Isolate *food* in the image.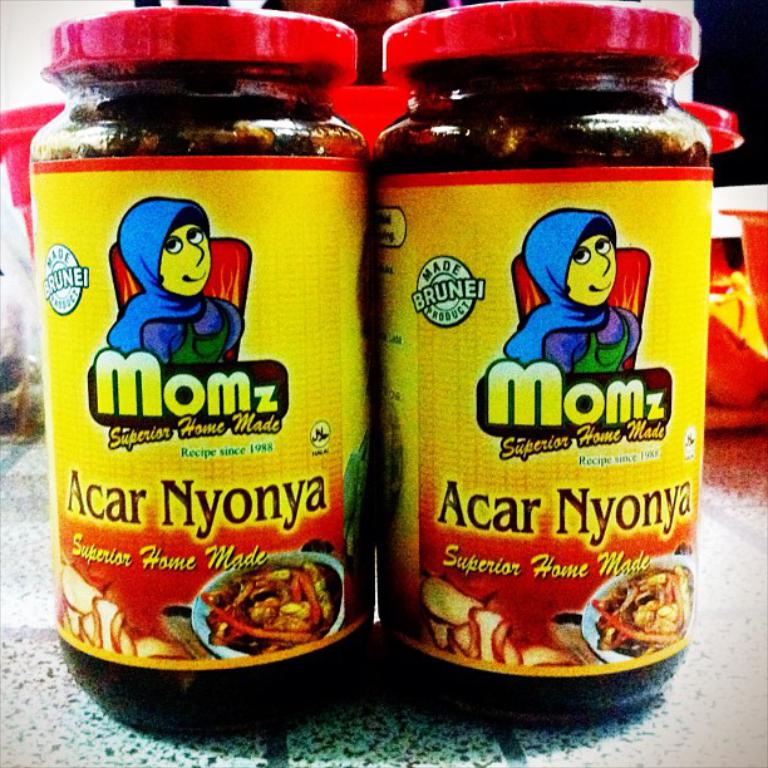
Isolated region: x1=50, y1=553, x2=192, y2=659.
